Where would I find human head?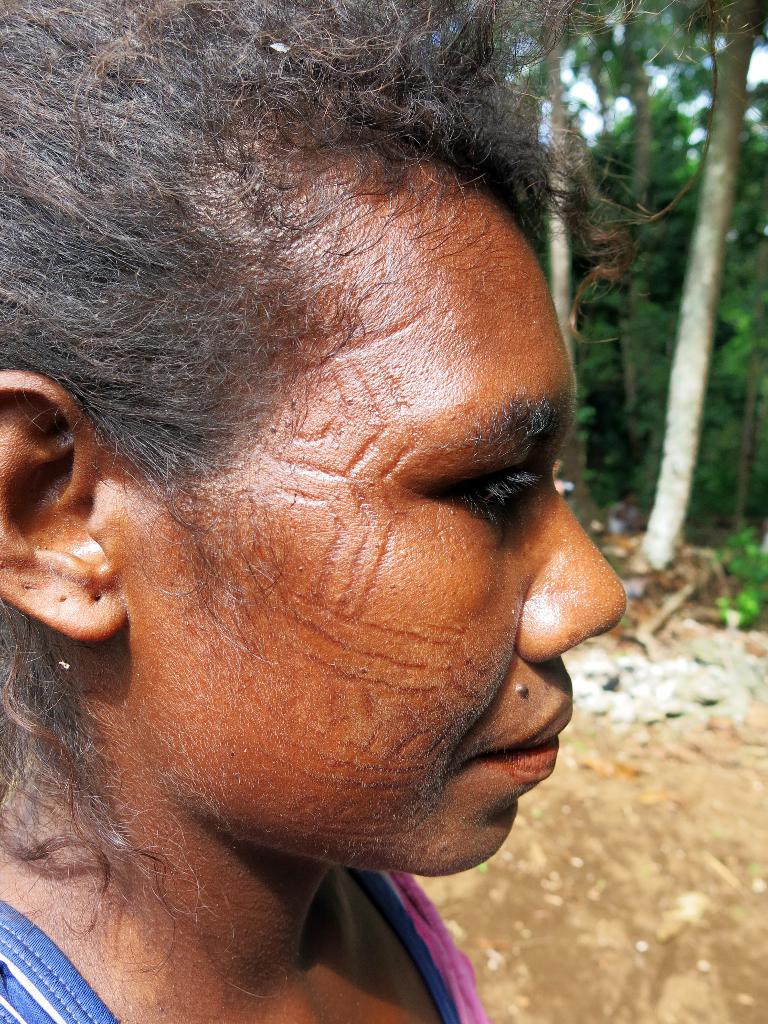
At <box>68,24,607,973</box>.
